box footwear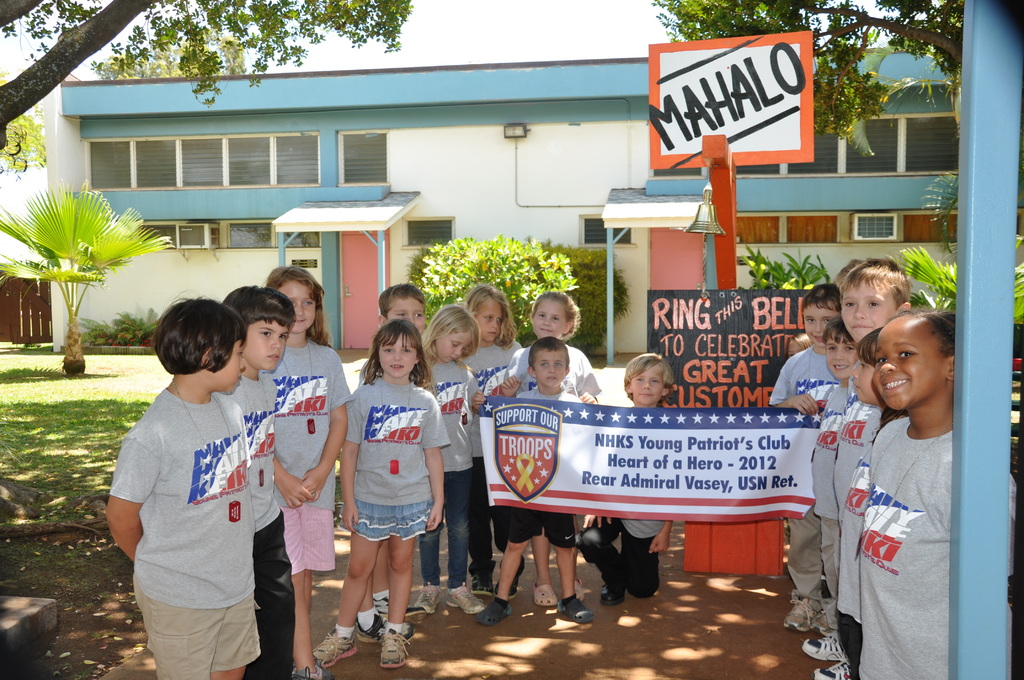
<box>564,575,591,601</box>
